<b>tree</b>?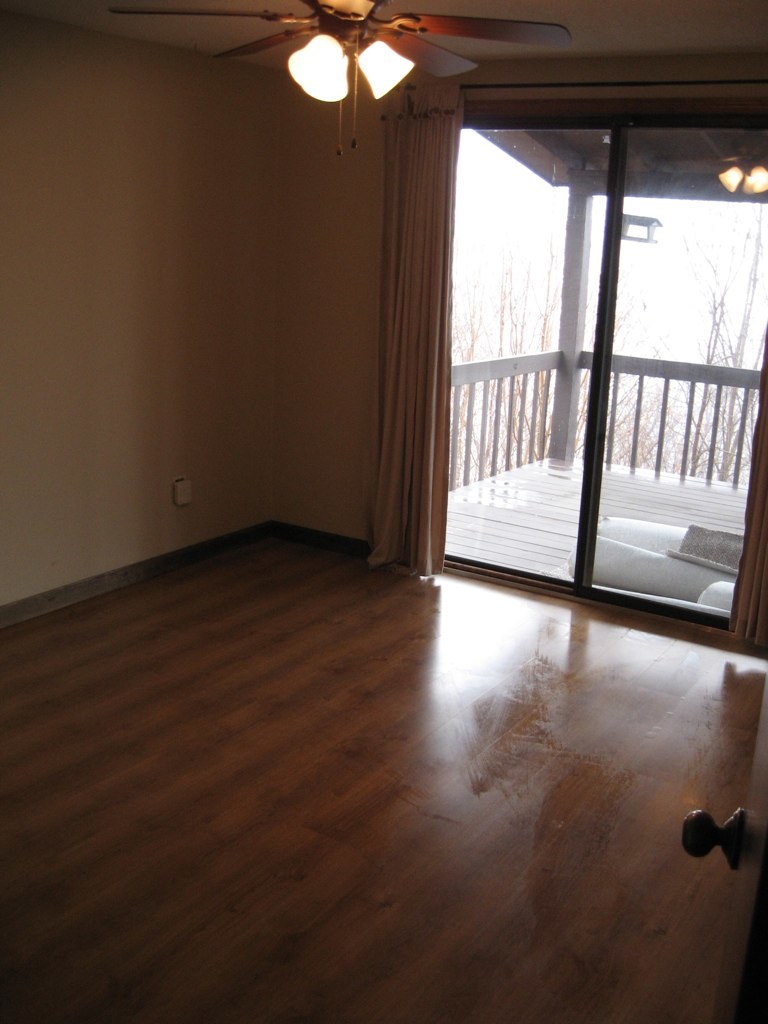
locate(444, 166, 577, 455)
